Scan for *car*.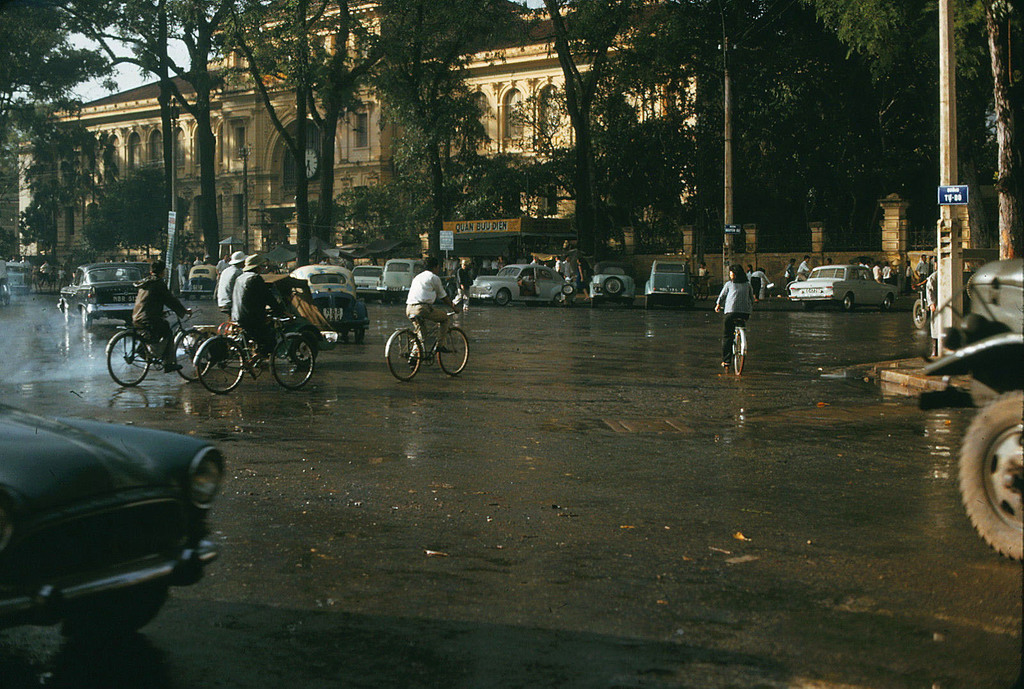
Scan result: [left=5, top=262, right=31, bottom=295].
